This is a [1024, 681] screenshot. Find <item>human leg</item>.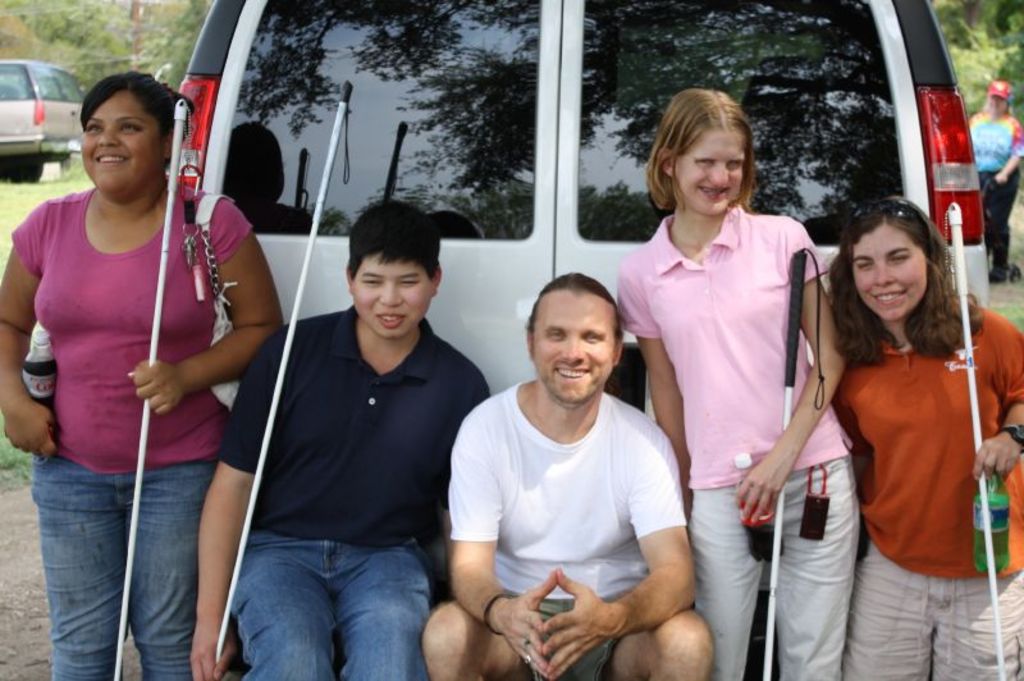
Bounding box: {"x1": 852, "y1": 544, "x2": 932, "y2": 680}.
